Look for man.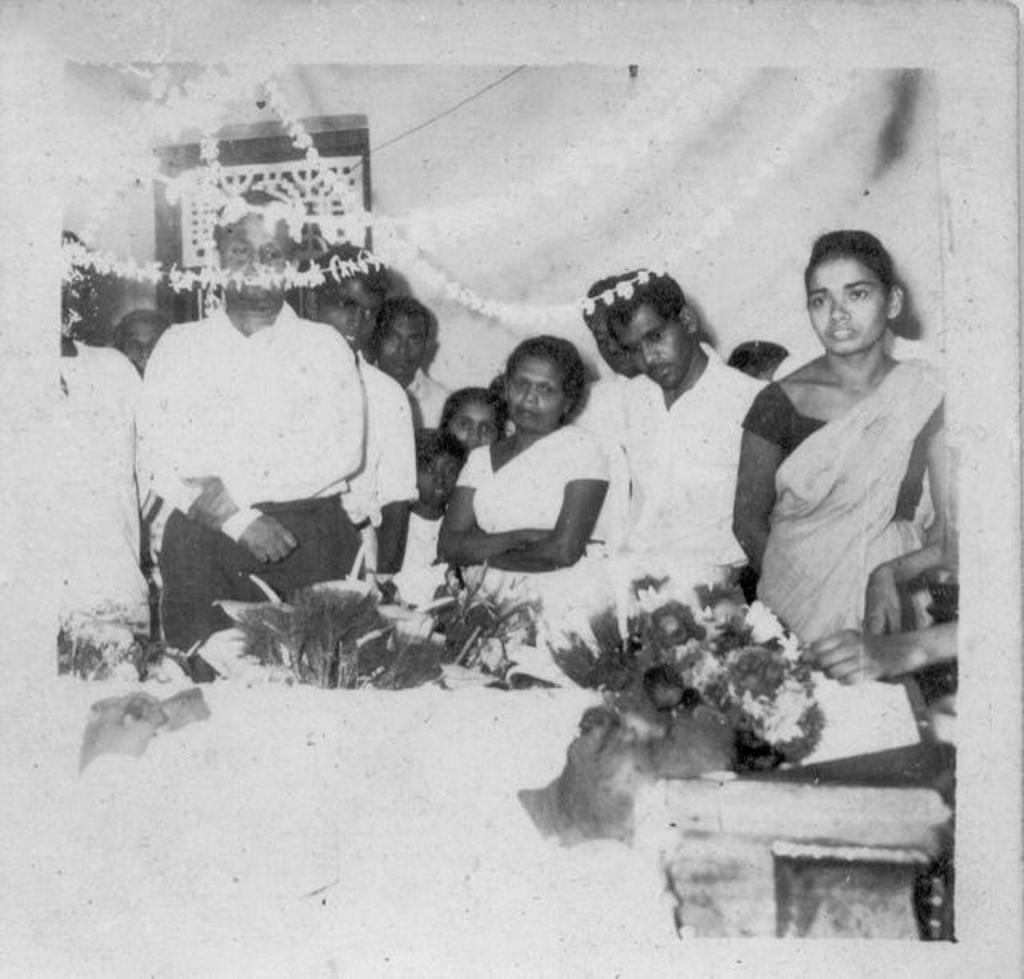
Found: x1=613, y1=261, x2=773, y2=569.
